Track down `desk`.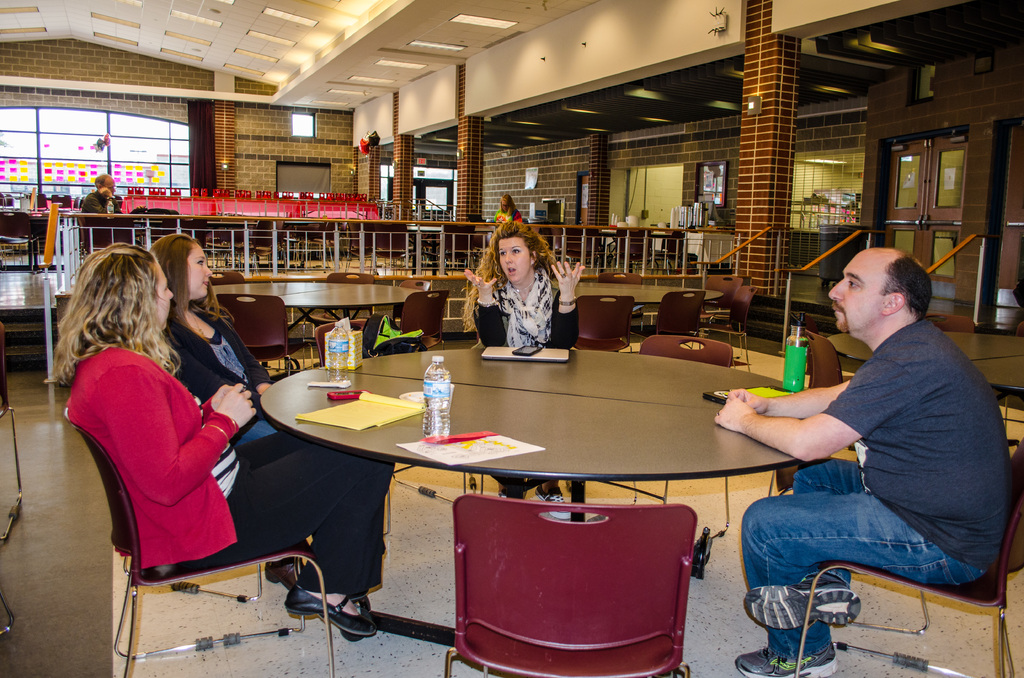
Tracked to select_region(301, 316, 835, 601).
